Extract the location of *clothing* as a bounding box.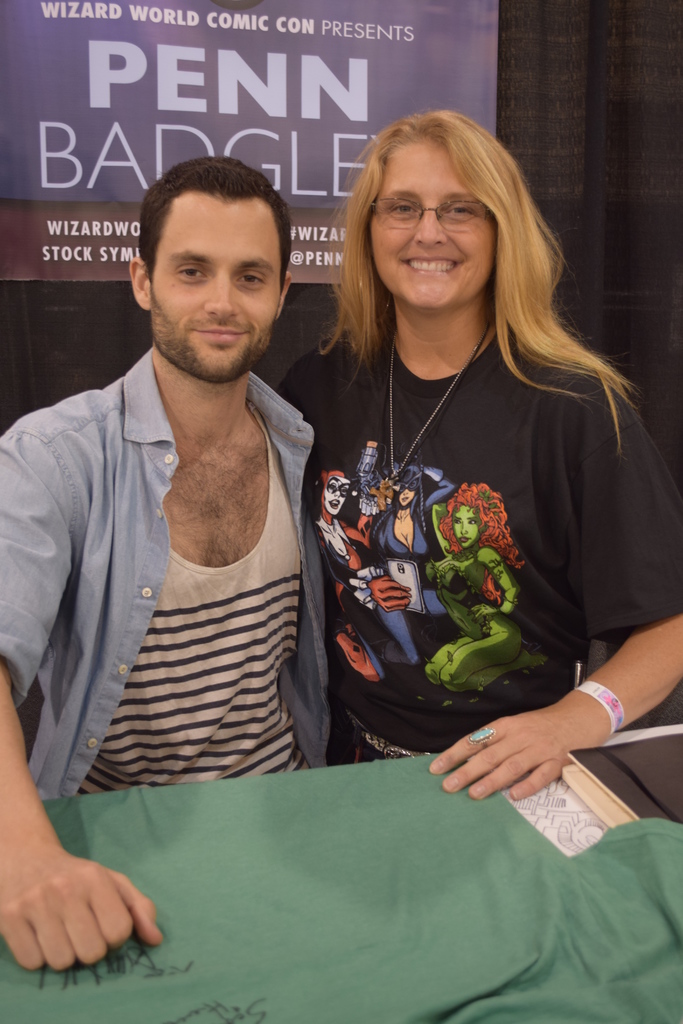
region(307, 313, 682, 822).
